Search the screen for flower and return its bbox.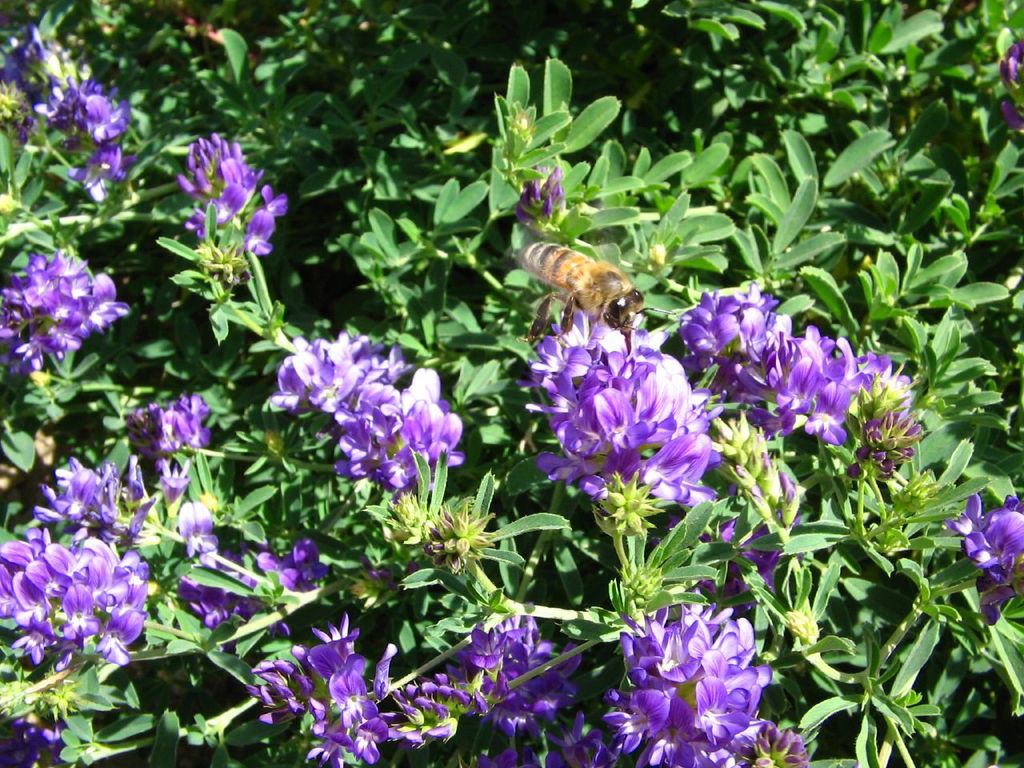
Found: bbox(1, 21, 138, 201).
